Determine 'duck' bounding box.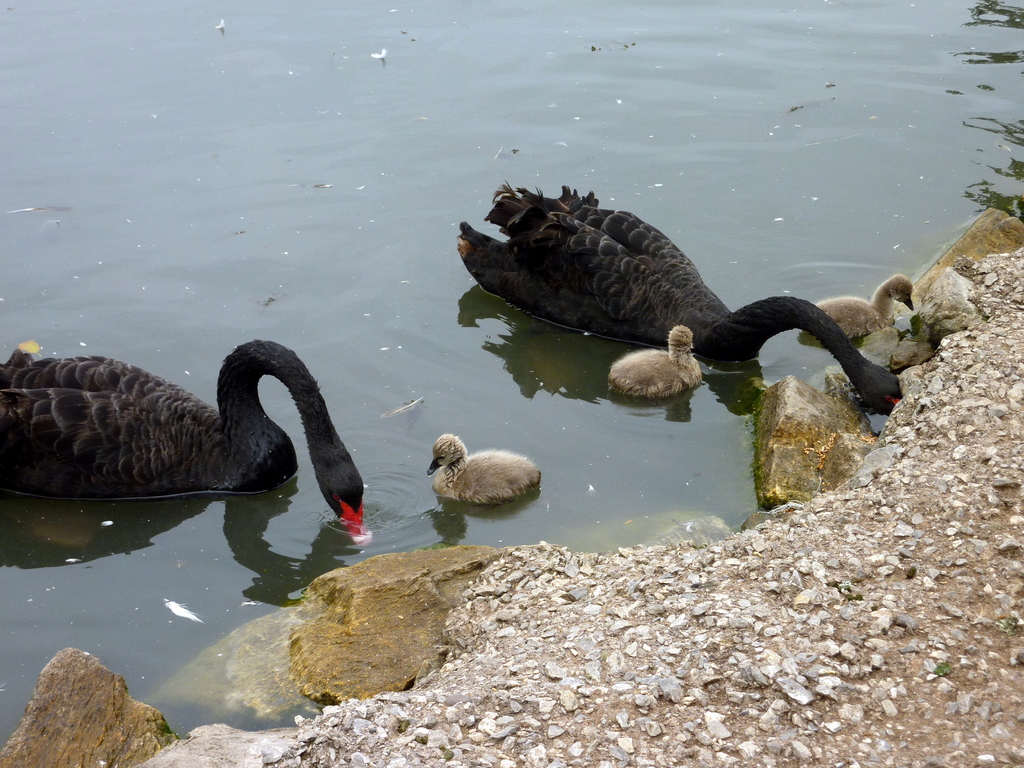
Determined: <region>0, 337, 372, 552</region>.
